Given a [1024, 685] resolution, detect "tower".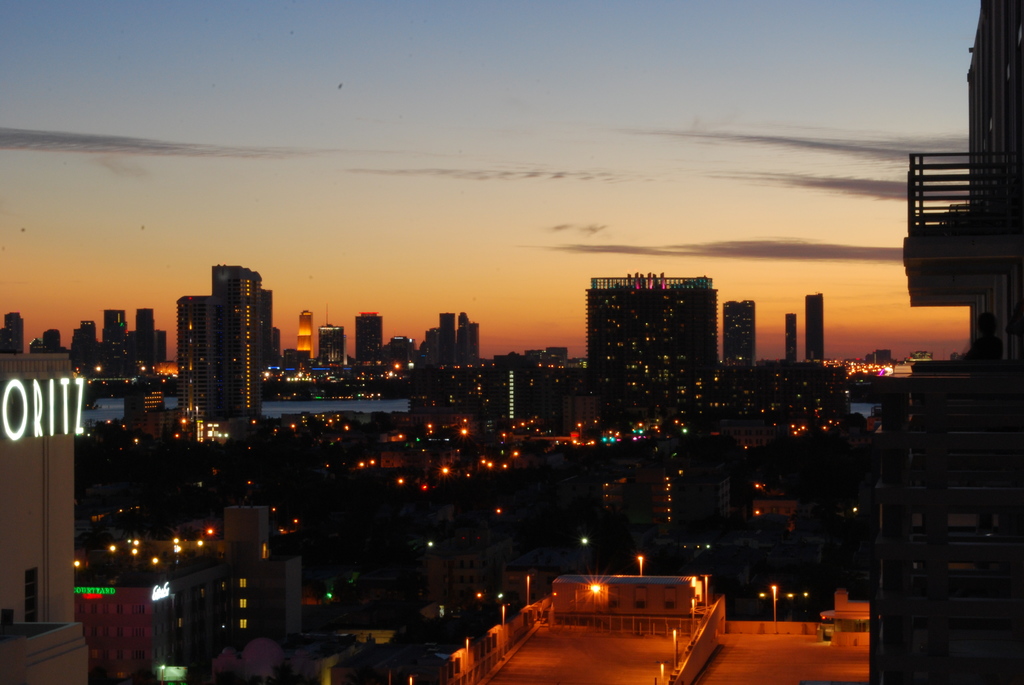
0,304,26,350.
